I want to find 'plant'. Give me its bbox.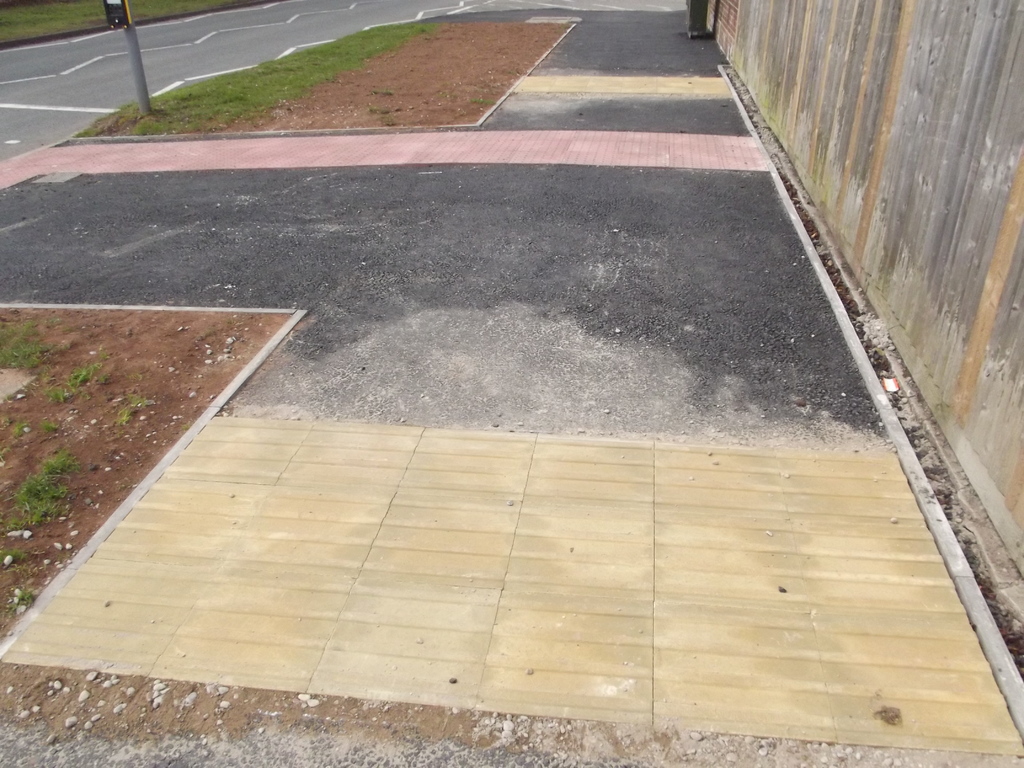
<box>77,19,426,135</box>.
